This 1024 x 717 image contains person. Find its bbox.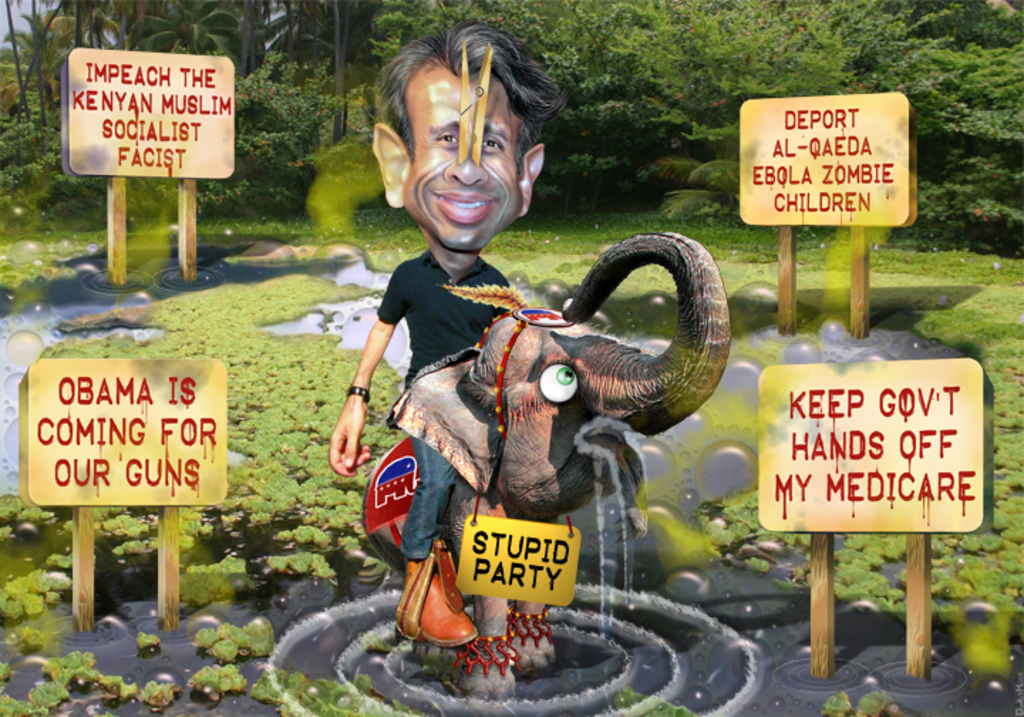
l=347, t=43, r=610, b=538.
